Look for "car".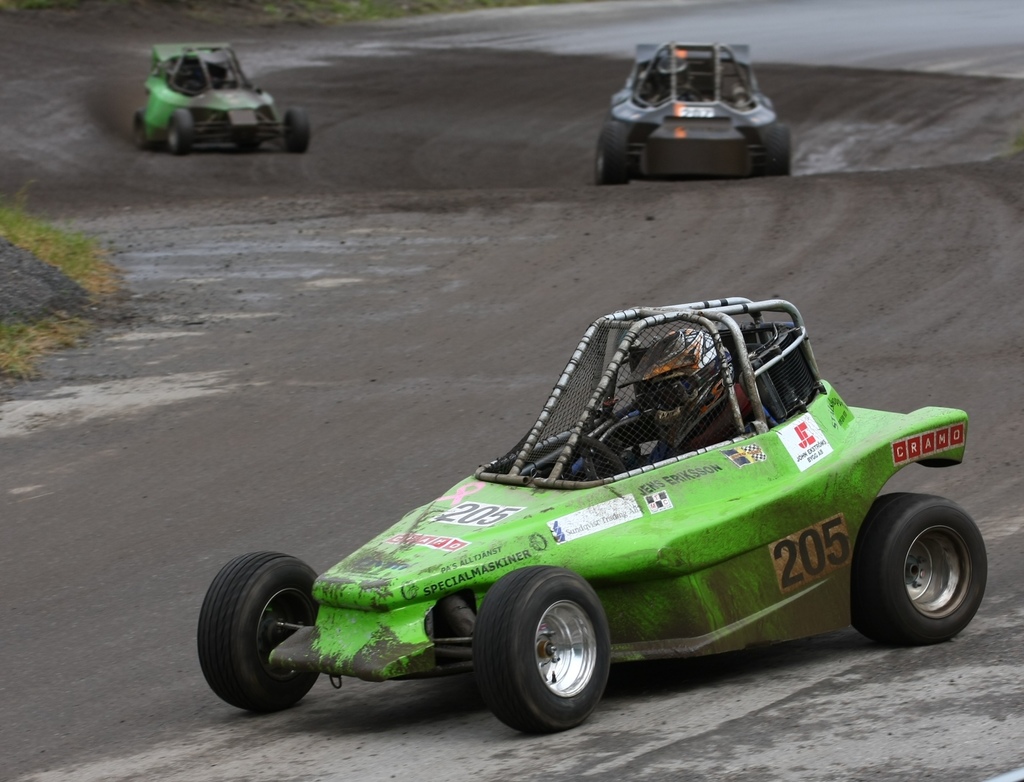
Found: BBox(126, 36, 315, 156).
